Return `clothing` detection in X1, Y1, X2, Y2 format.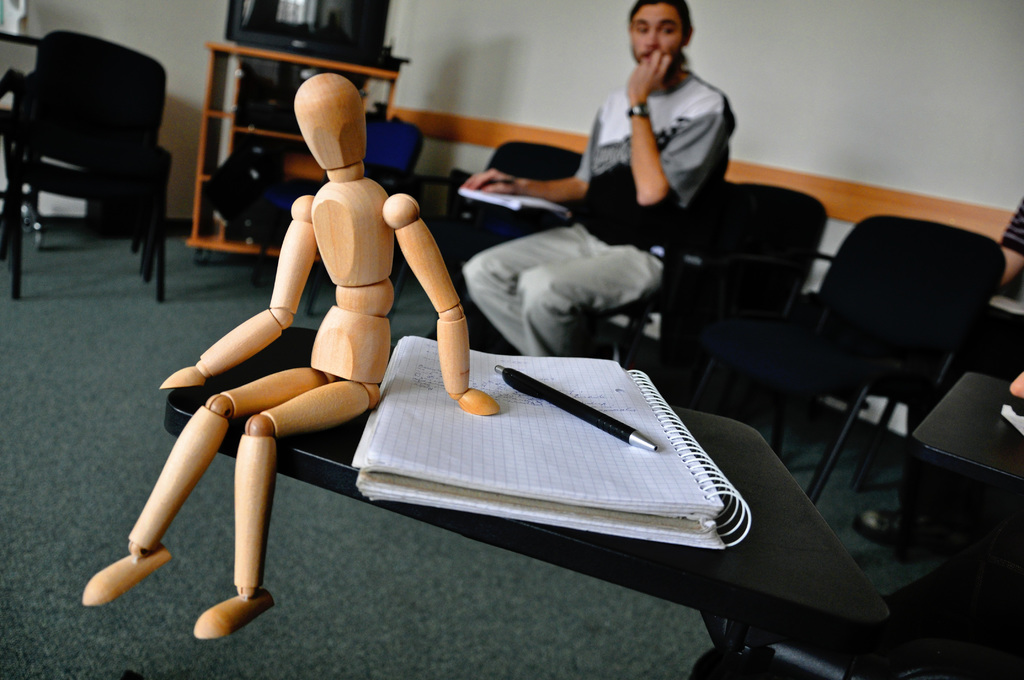
462, 72, 739, 354.
